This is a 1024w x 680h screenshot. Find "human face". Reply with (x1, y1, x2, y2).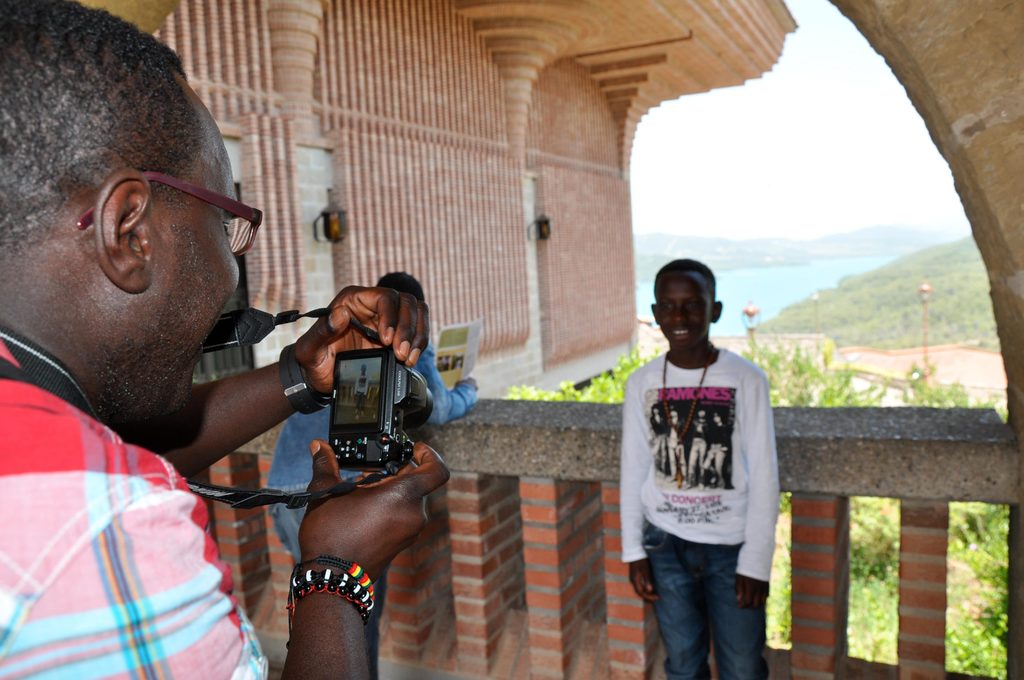
(152, 113, 237, 449).
